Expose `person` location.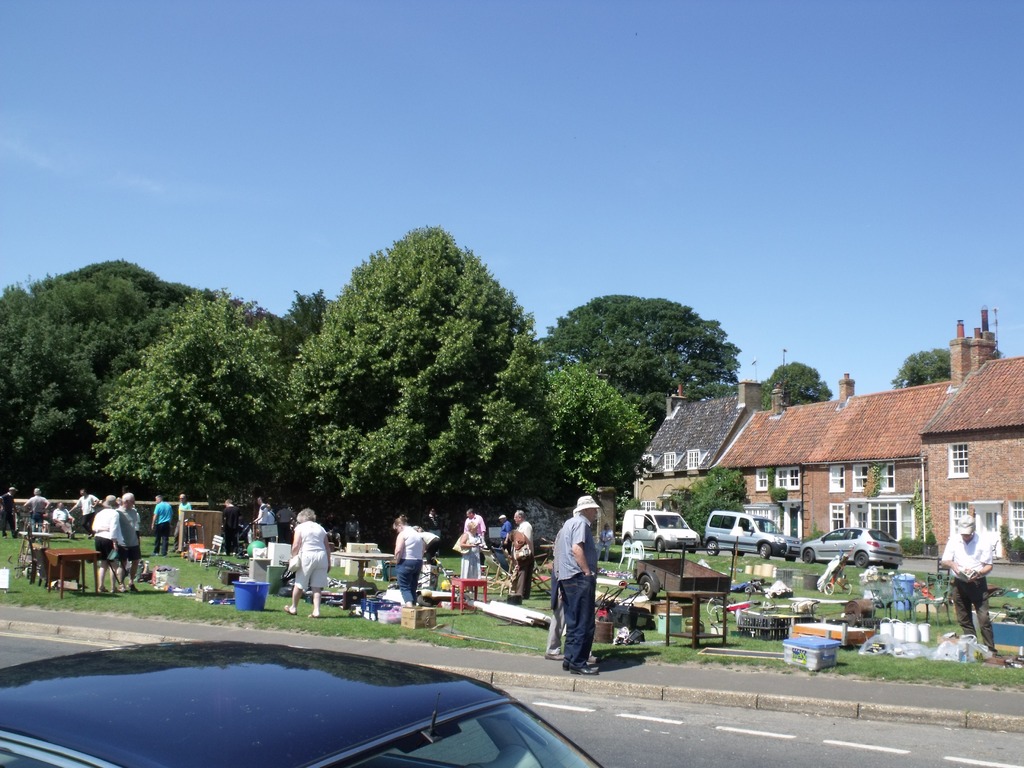
Exposed at region(22, 488, 52, 545).
